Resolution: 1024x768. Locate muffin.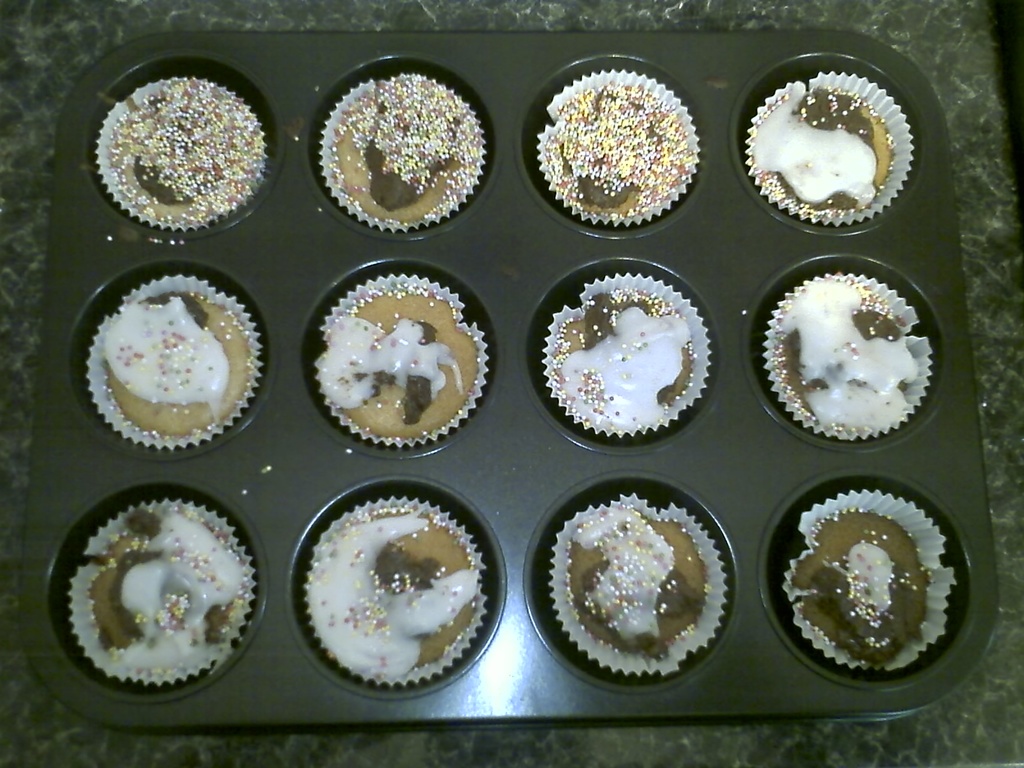
739:68:913:228.
